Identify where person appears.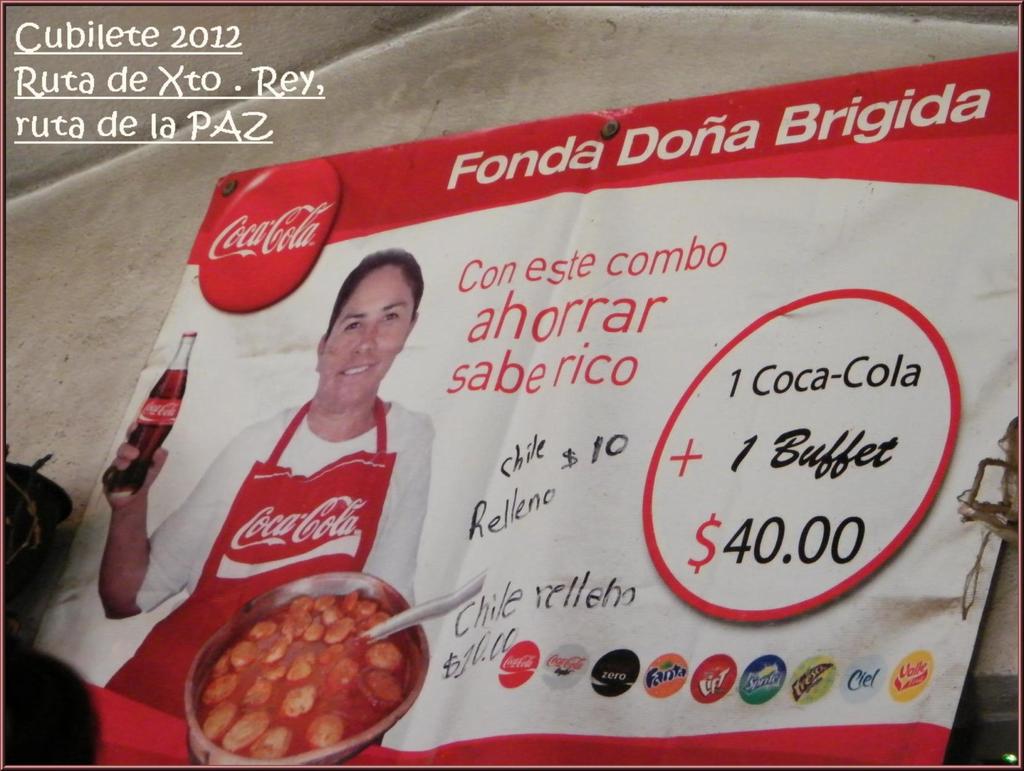
Appears at <box>169,242,433,647</box>.
